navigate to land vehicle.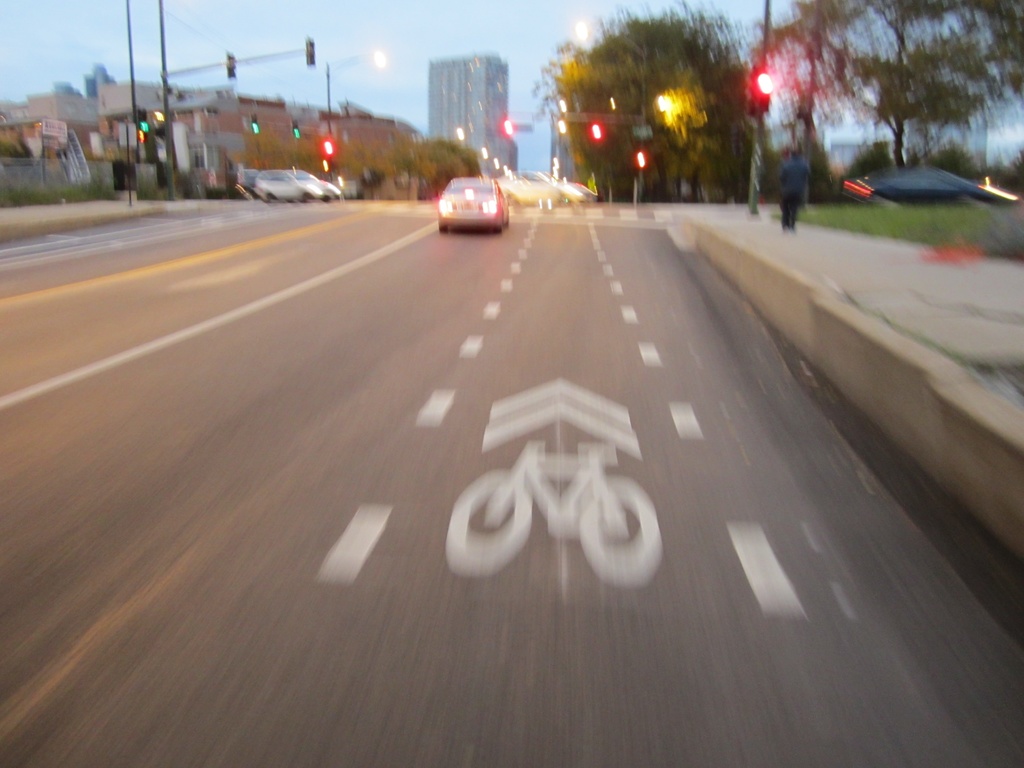
Navigation target: (left=416, top=156, right=540, bottom=220).
